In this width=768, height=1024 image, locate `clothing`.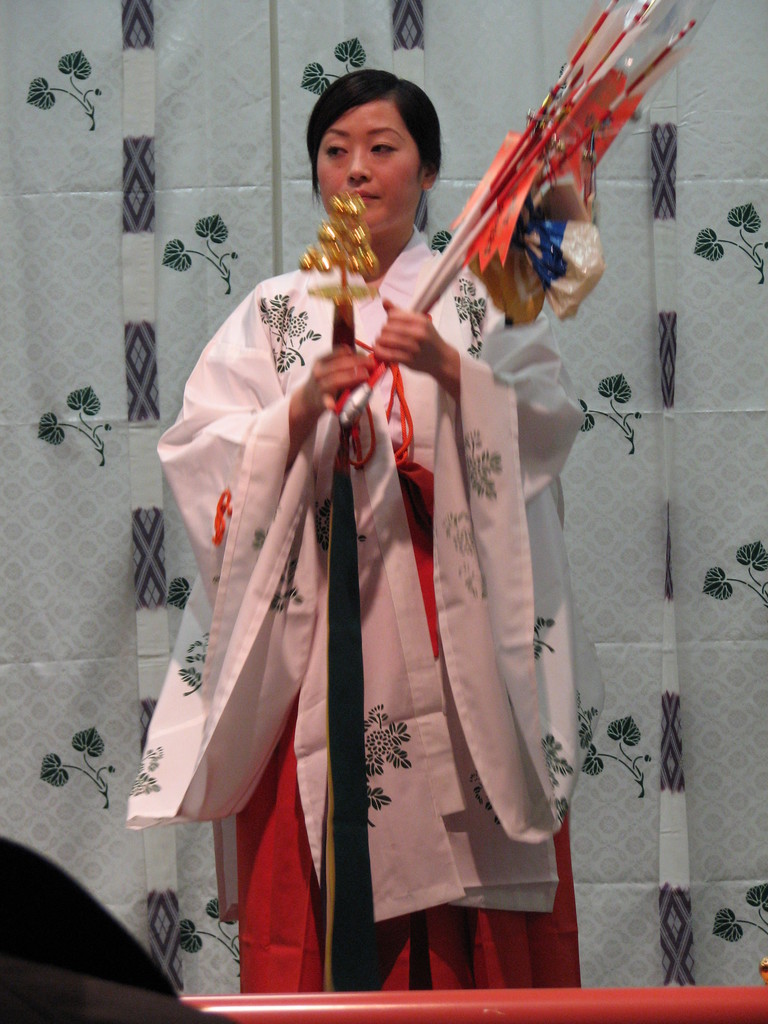
Bounding box: bbox=[150, 212, 564, 977].
